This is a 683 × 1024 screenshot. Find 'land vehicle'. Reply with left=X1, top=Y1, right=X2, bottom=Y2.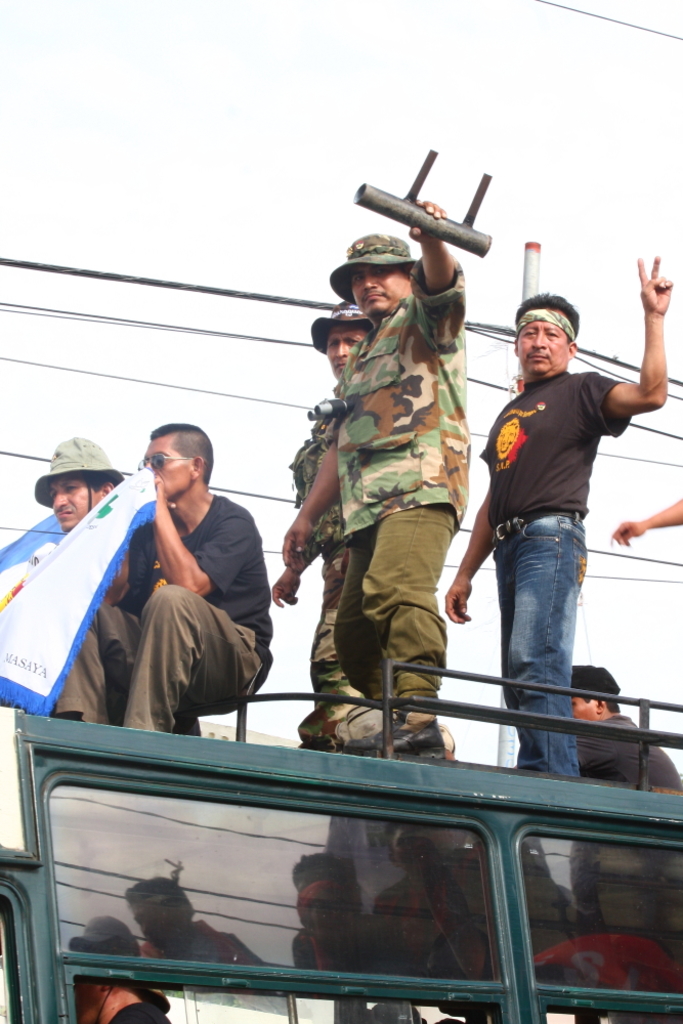
left=0, top=672, right=682, bottom=1023.
